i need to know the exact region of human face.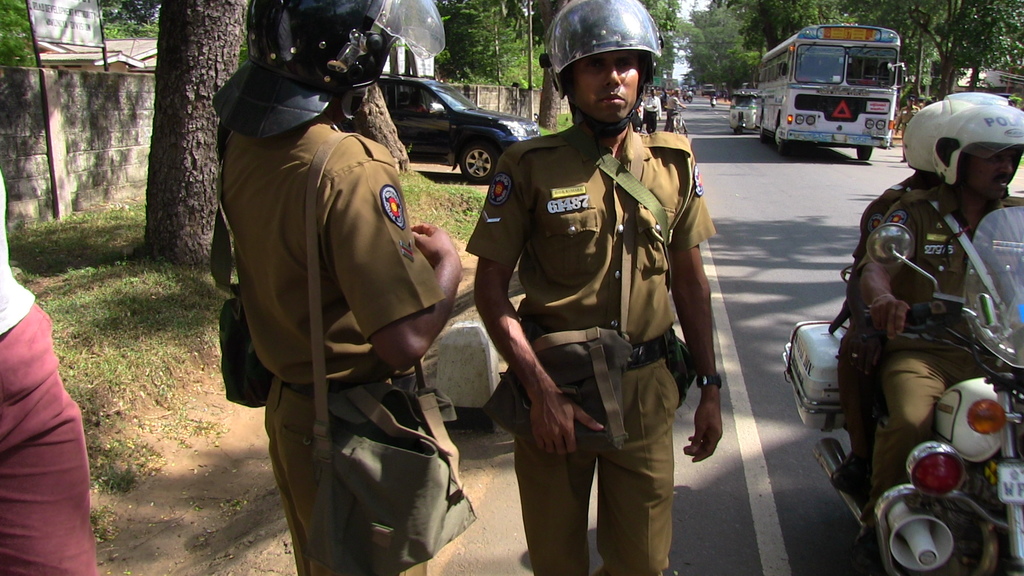
Region: left=966, top=149, right=1014, bottom=200.
